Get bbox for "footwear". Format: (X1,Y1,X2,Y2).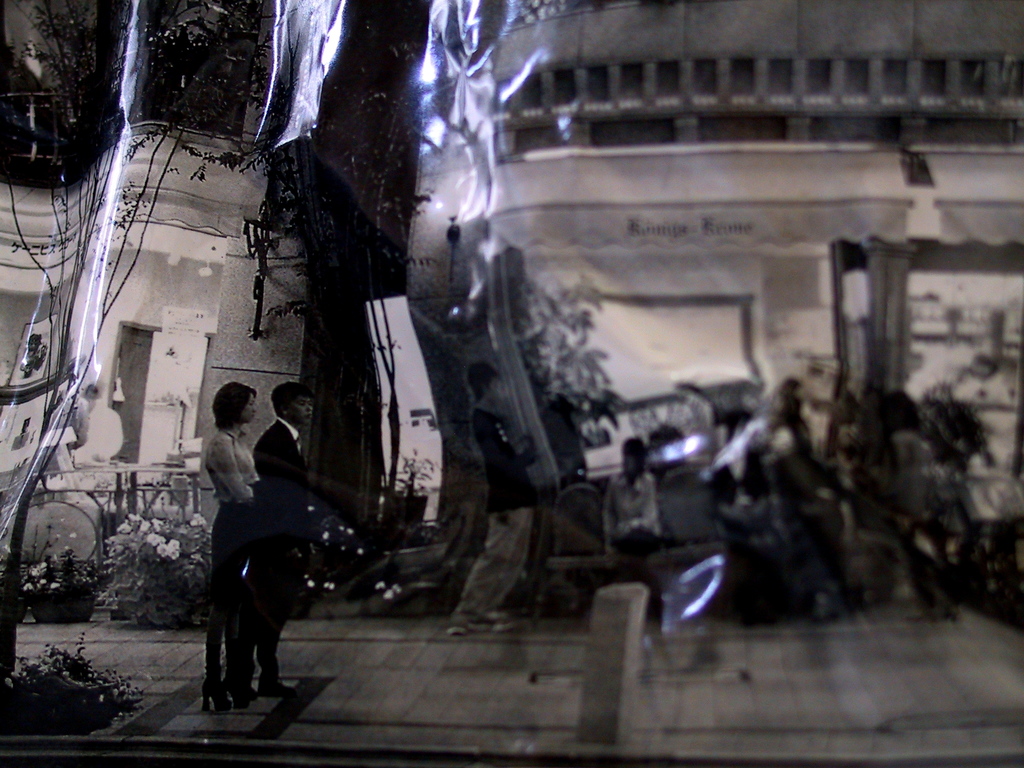
(221,664,262,700).
